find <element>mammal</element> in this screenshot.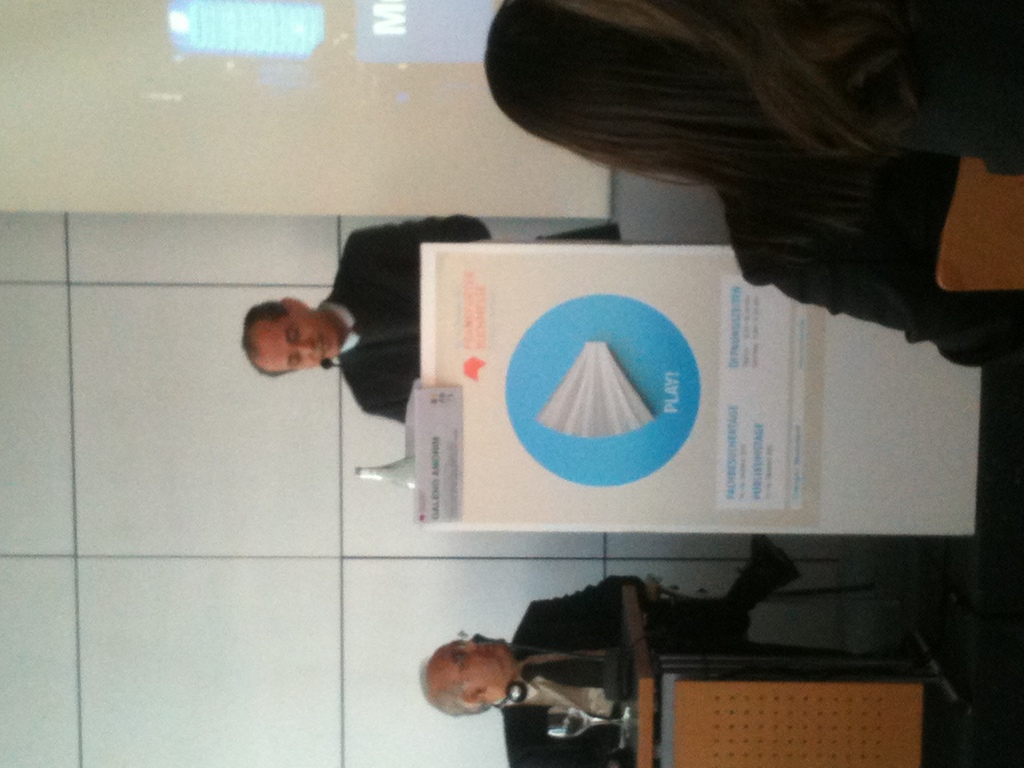
The bounding box for <element>mammal</element> is BBox(479, 3, 1023, 329).
